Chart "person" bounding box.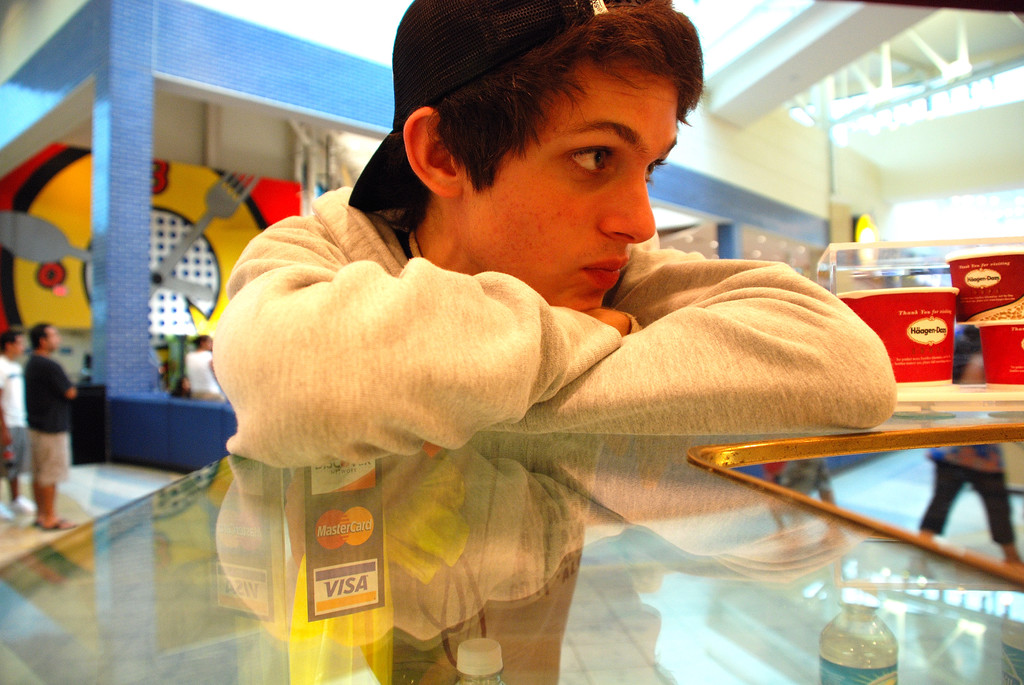
Charted: 917,327,1023,568.
